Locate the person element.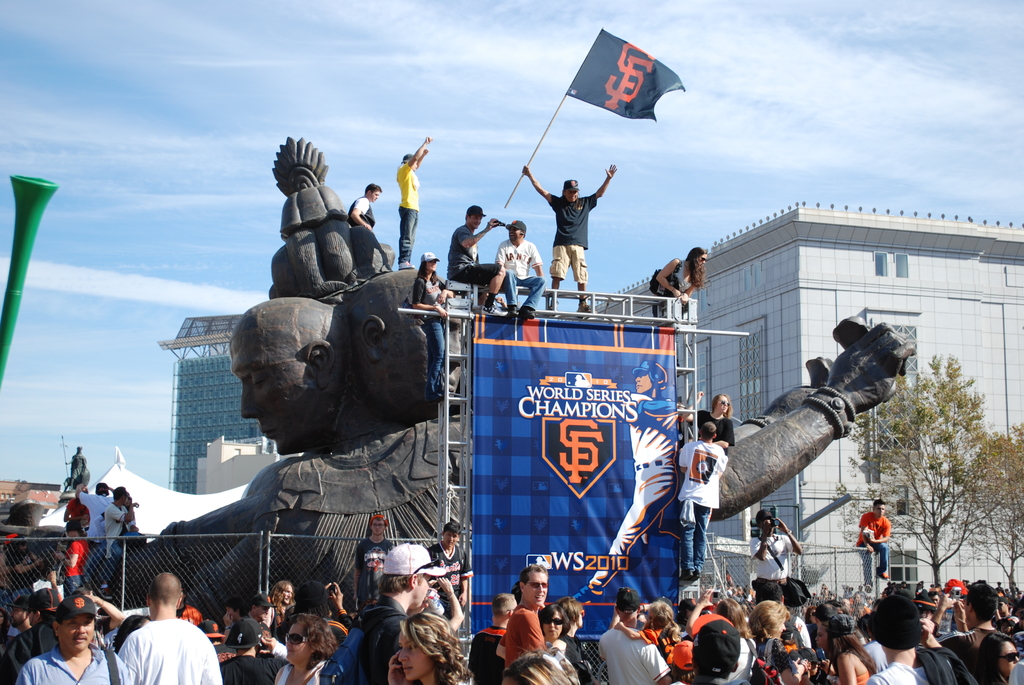
Element bbox: detection(351, 182, 387, 232).
